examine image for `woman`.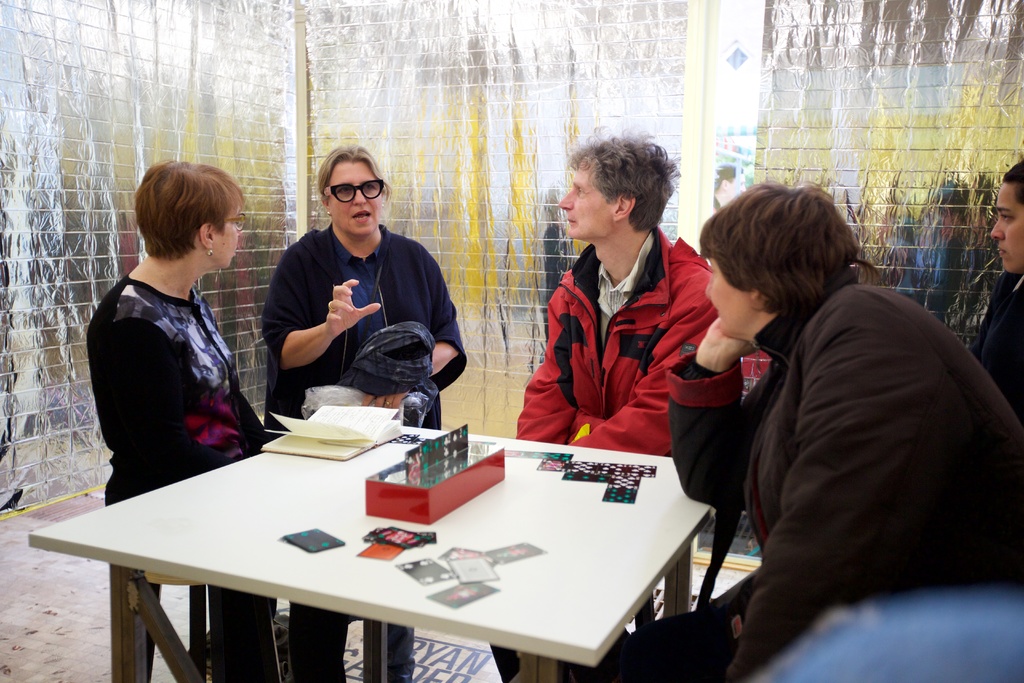
Examination result: 88,160,349,682.
